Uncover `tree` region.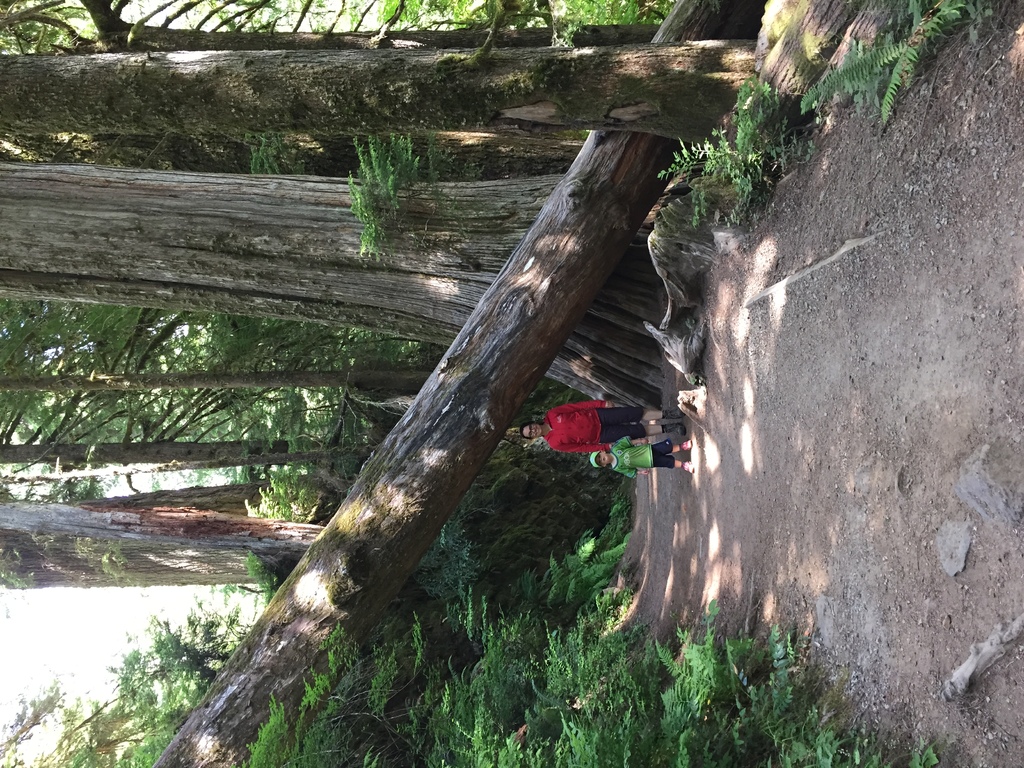
Uncovered: Rect(6, 40, 797, 188).
